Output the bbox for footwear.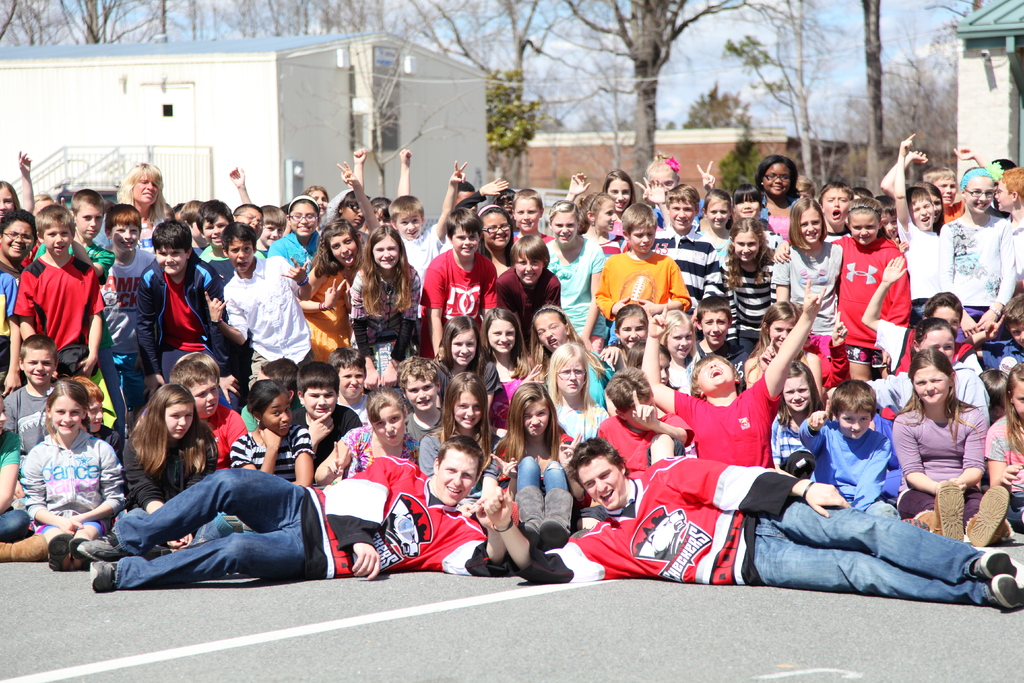
(x1=966, y1=484, x2=1016, y2=545).
